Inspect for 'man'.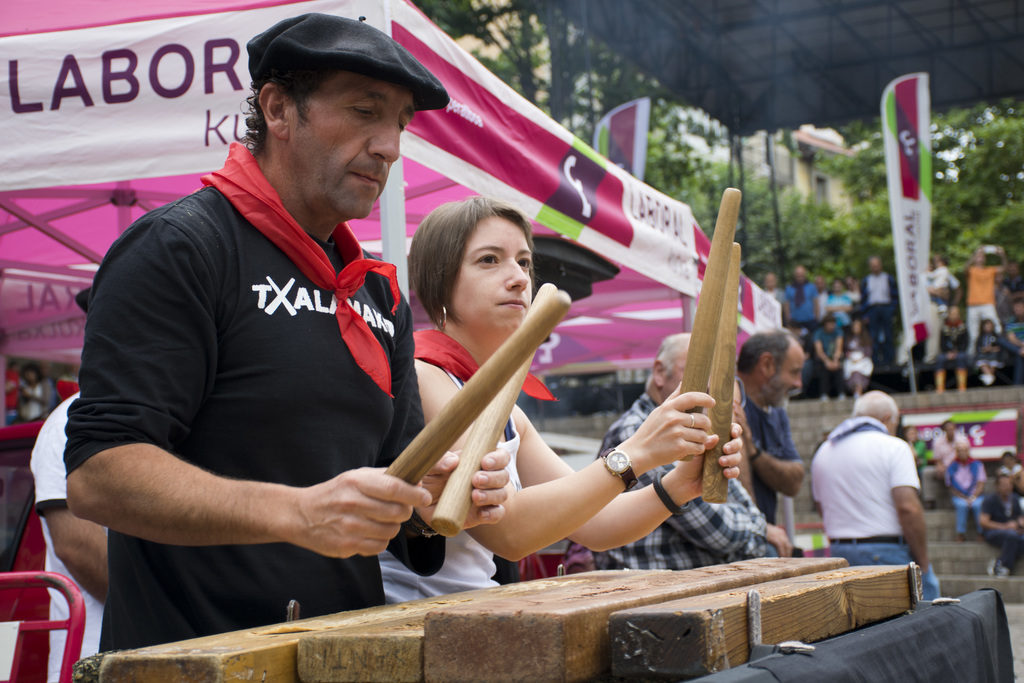
Inspection: pyautogui.locateOnScreen(786, 265, 822, 342).
